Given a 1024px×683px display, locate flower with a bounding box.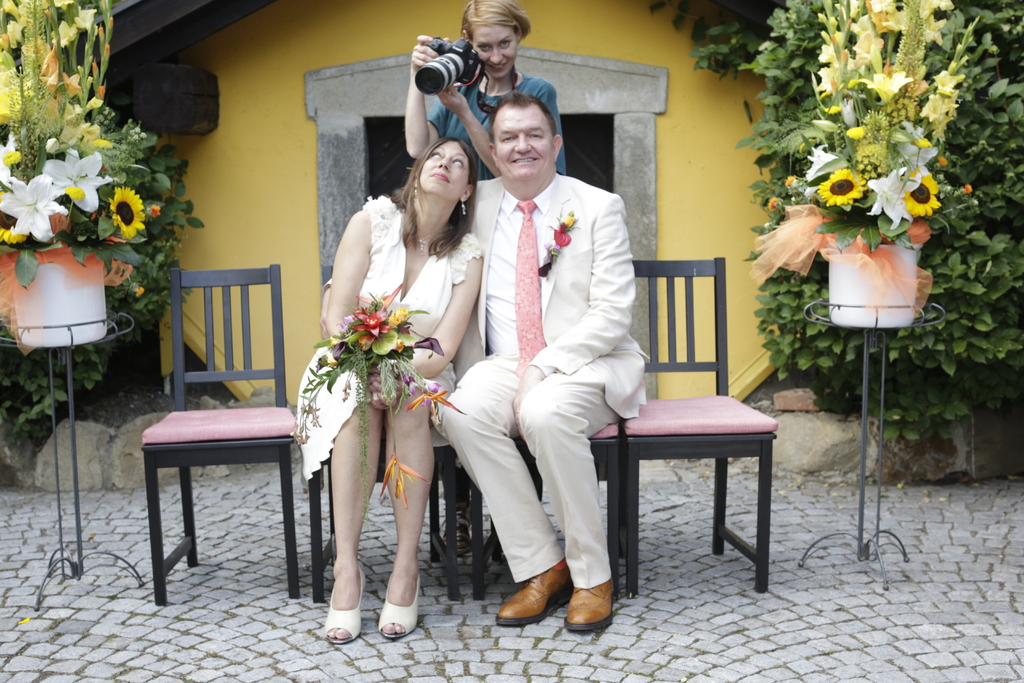
Located: <region>406, 392, 467, 425</region>.
